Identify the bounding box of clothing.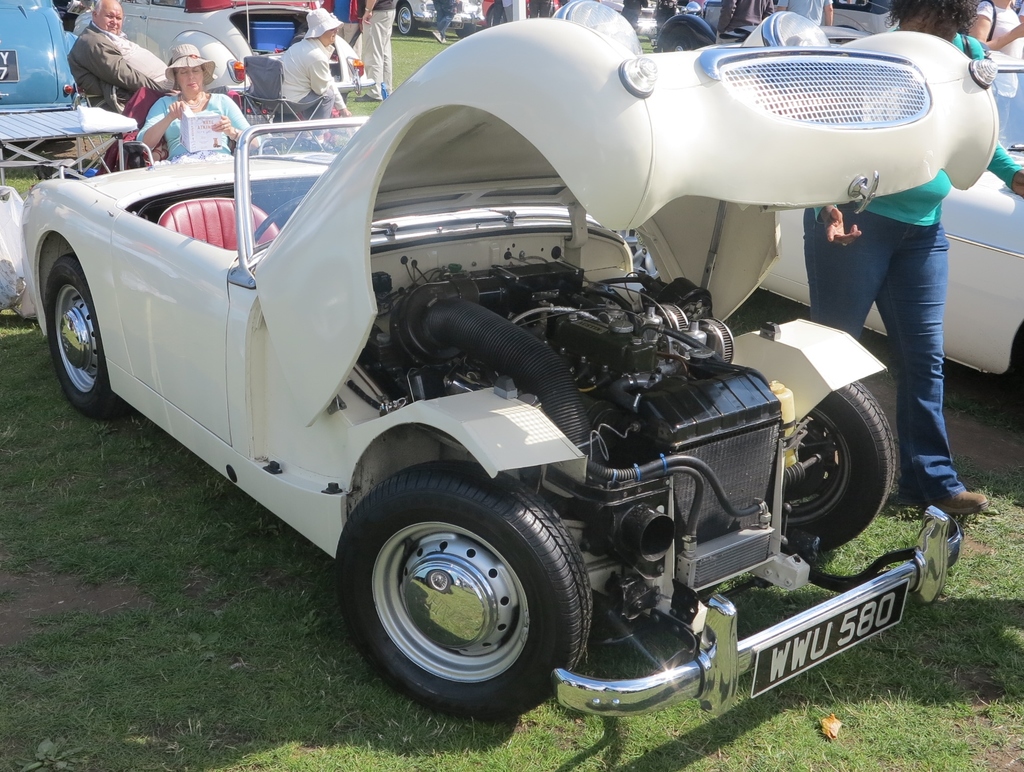
(796, 40, 1023, 485).
